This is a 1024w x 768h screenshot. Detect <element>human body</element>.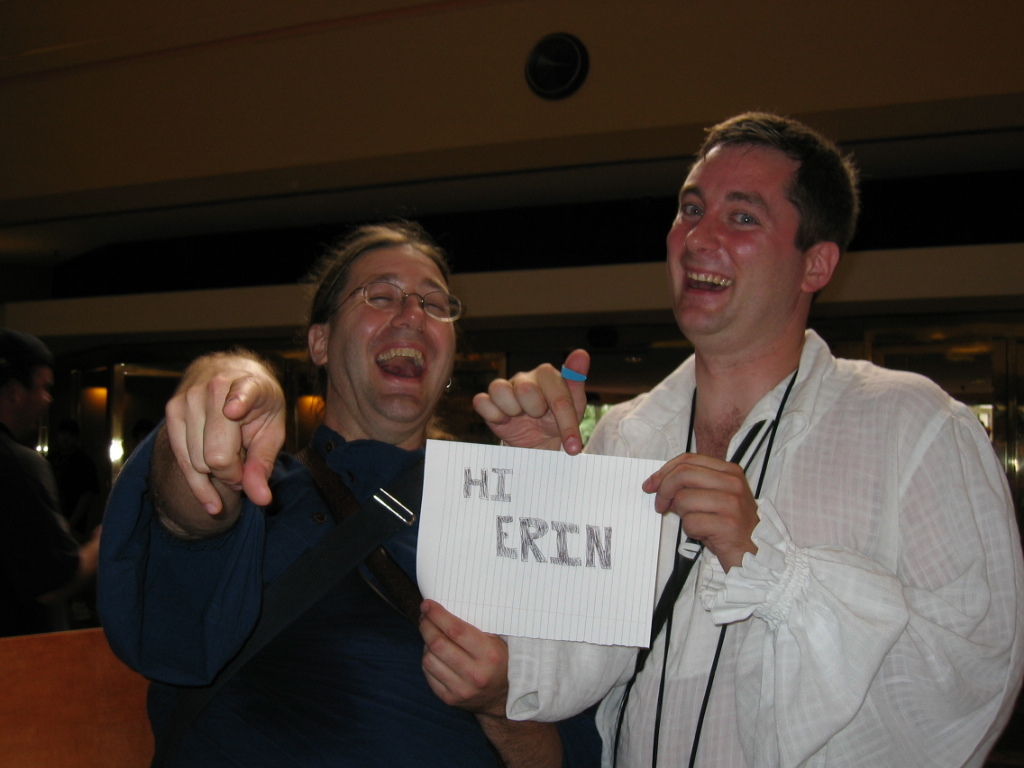
left=1, top=325, right=102, bottom=621.
